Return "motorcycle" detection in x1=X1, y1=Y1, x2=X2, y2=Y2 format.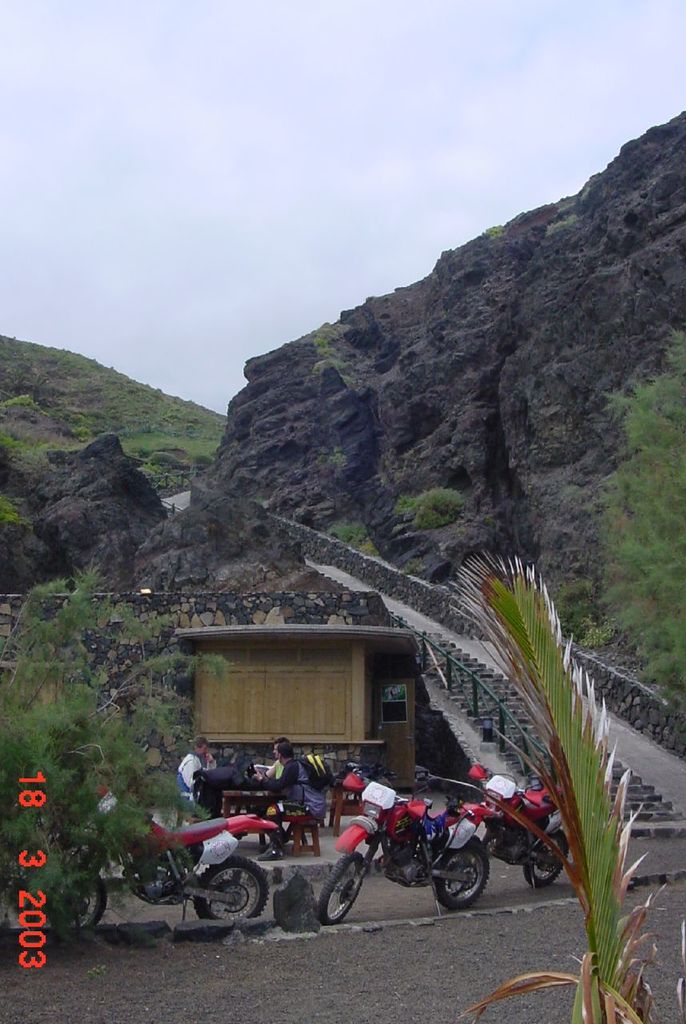
x1=44, y1=774, x2=280, y2=922.
